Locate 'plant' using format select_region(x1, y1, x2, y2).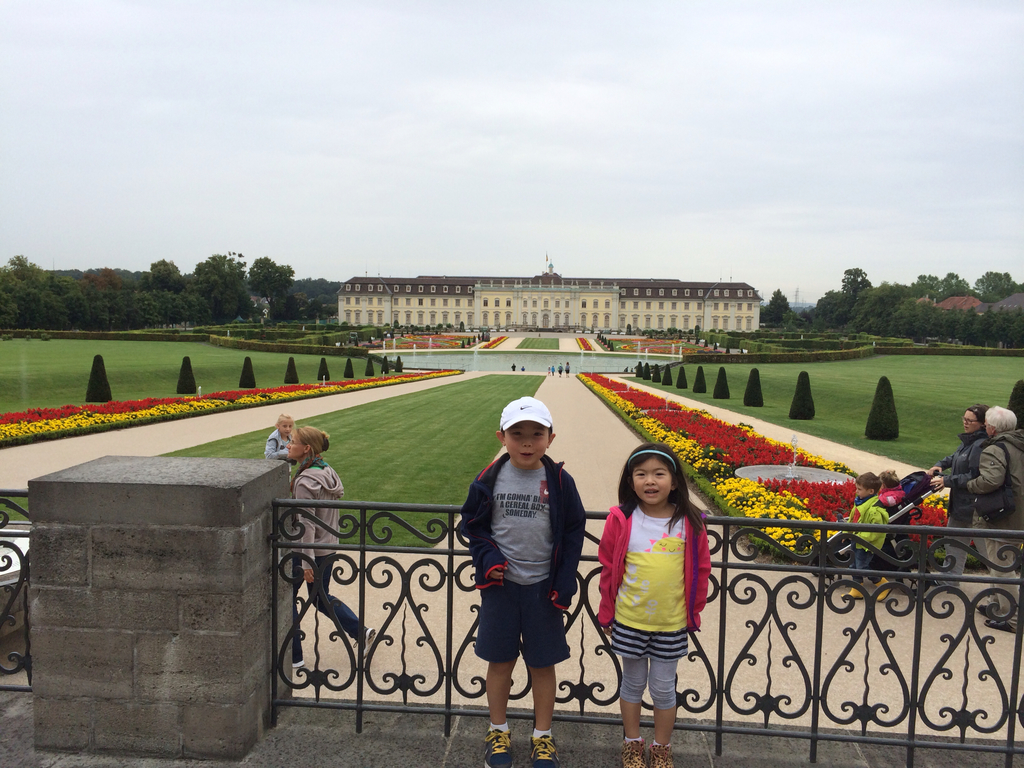
select_region(1009, 380, 1023, 431).
